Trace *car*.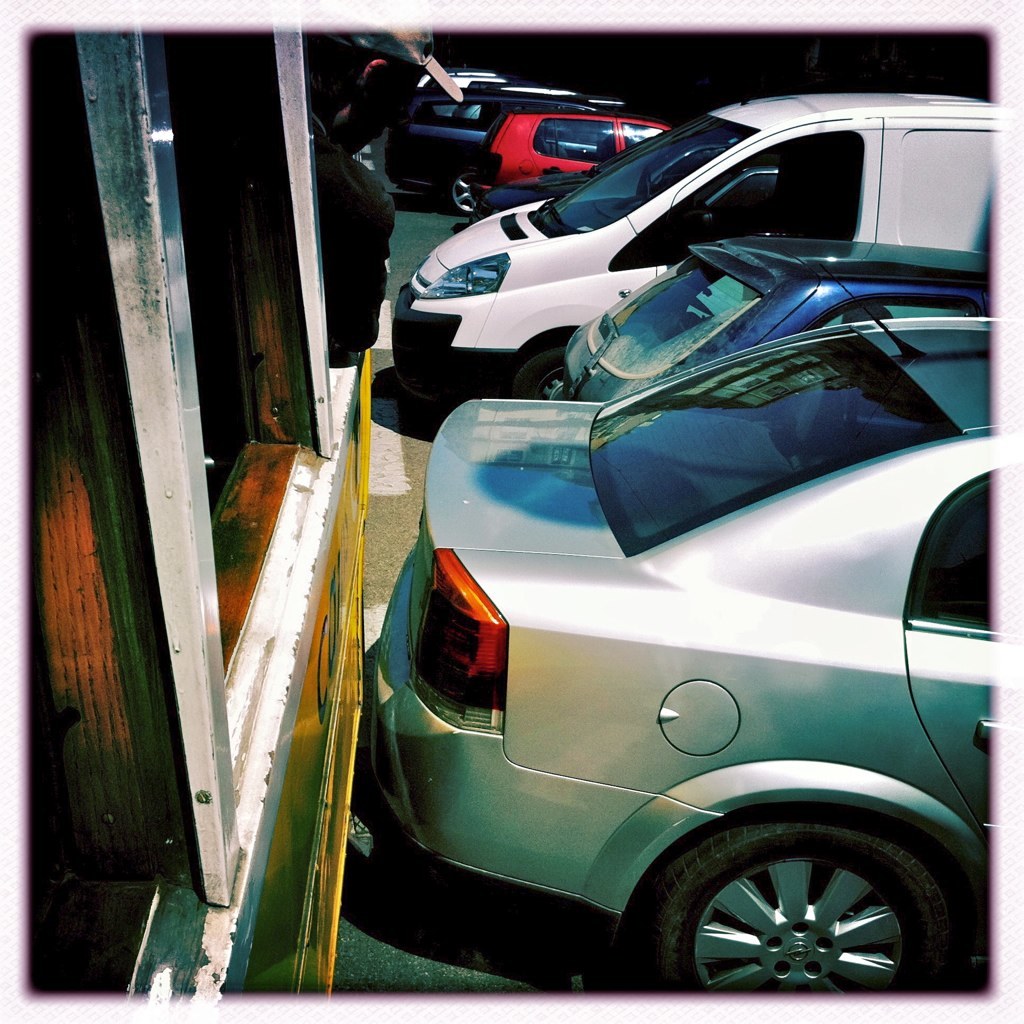
Traced to region(414, 64, 496, 86).
